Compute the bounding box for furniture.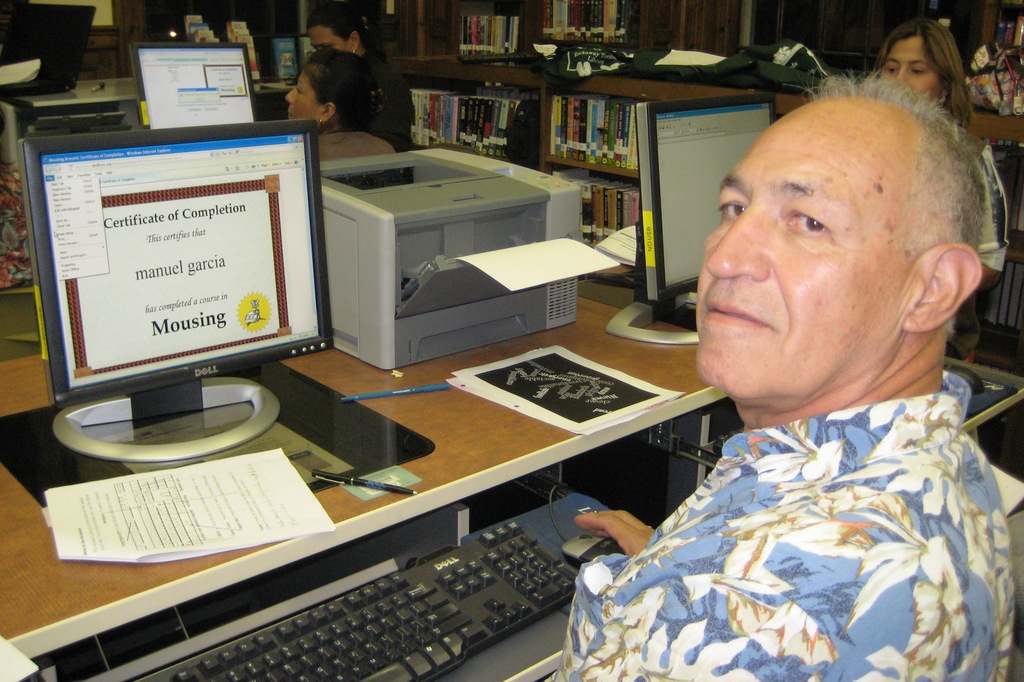
0,296,728,681.
